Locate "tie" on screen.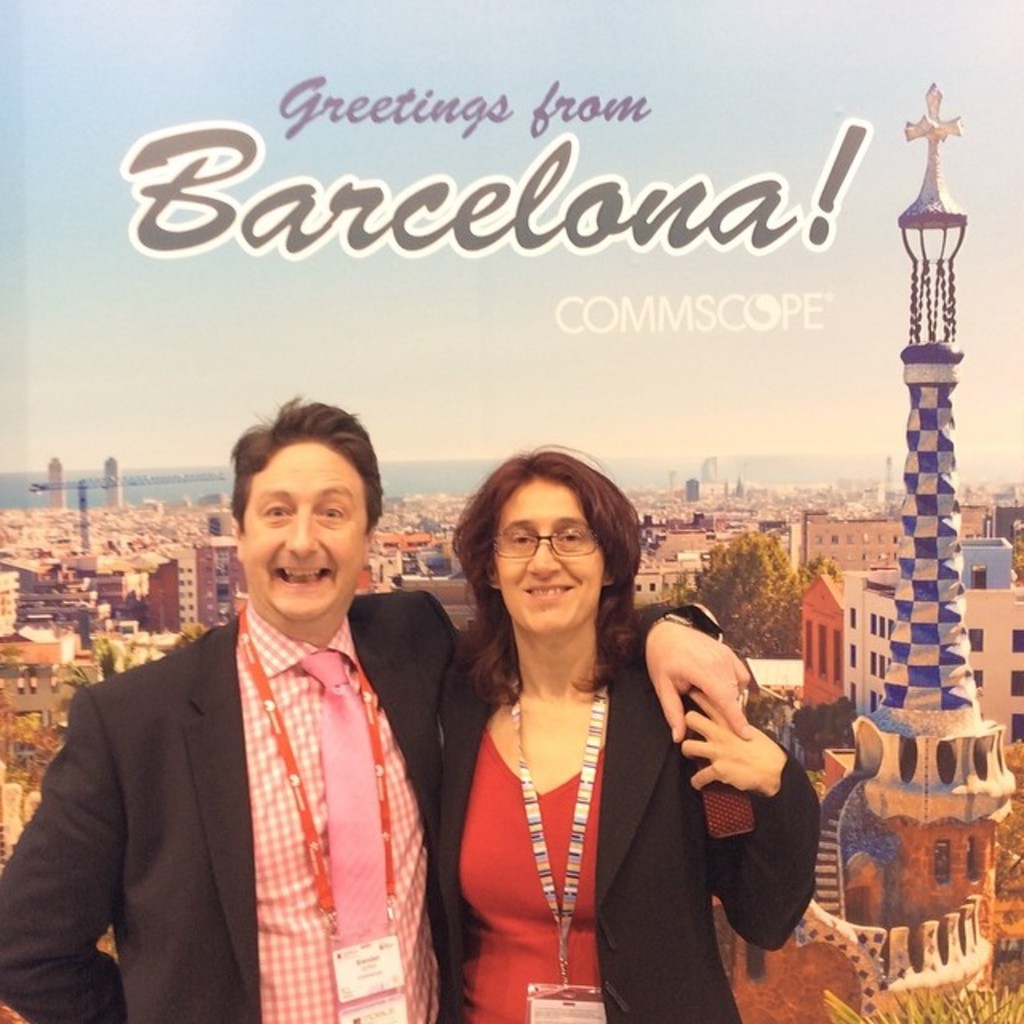
On screen at bbox(298, 650, 392, 955).
